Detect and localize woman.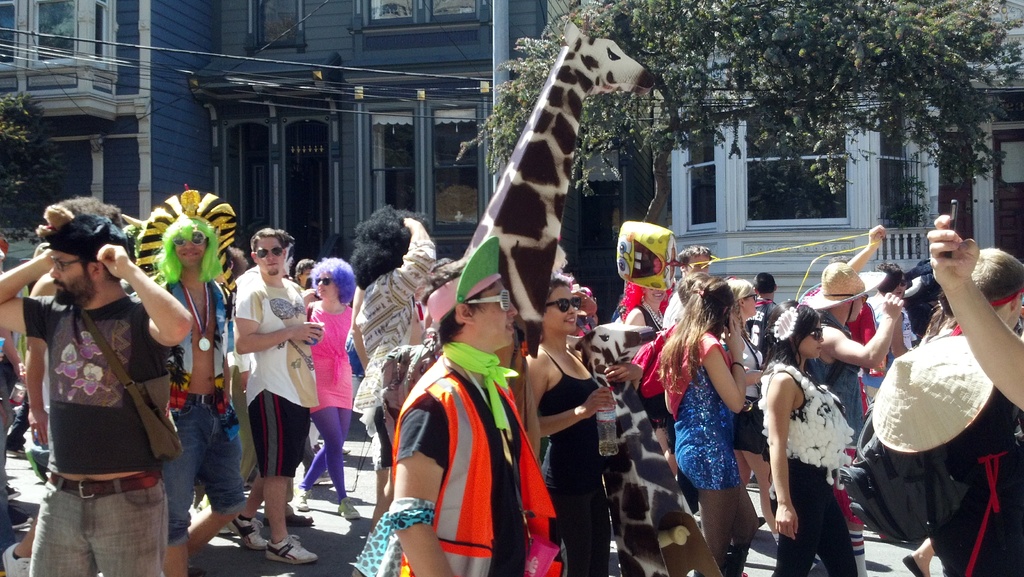
Localized at [522,273,618,576].
